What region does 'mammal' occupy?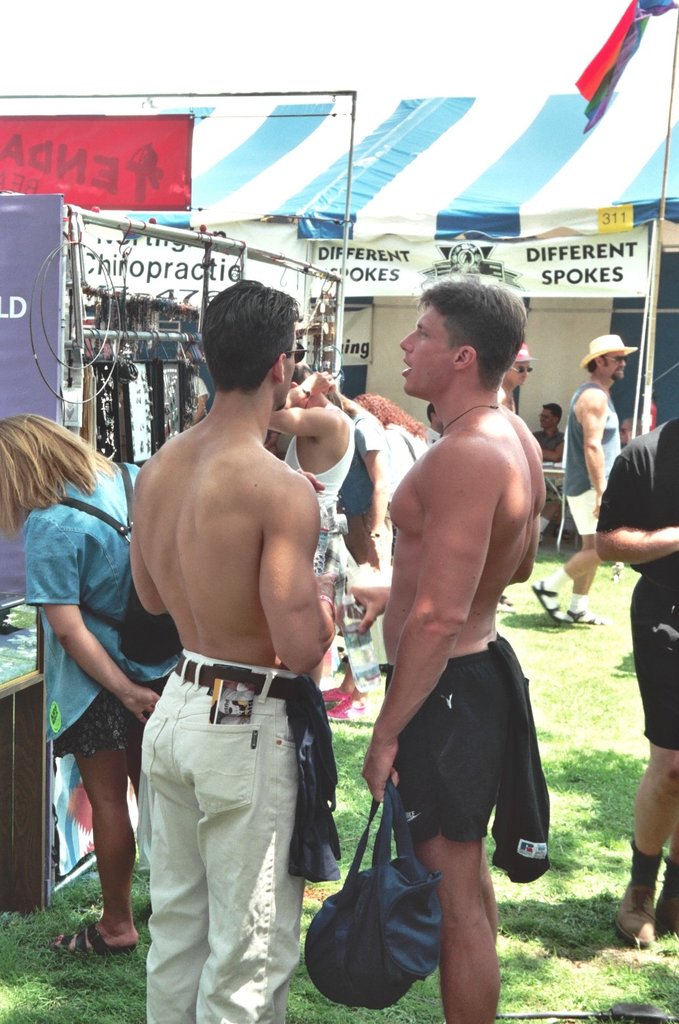
BBox(337, 244, 560, 1022).
